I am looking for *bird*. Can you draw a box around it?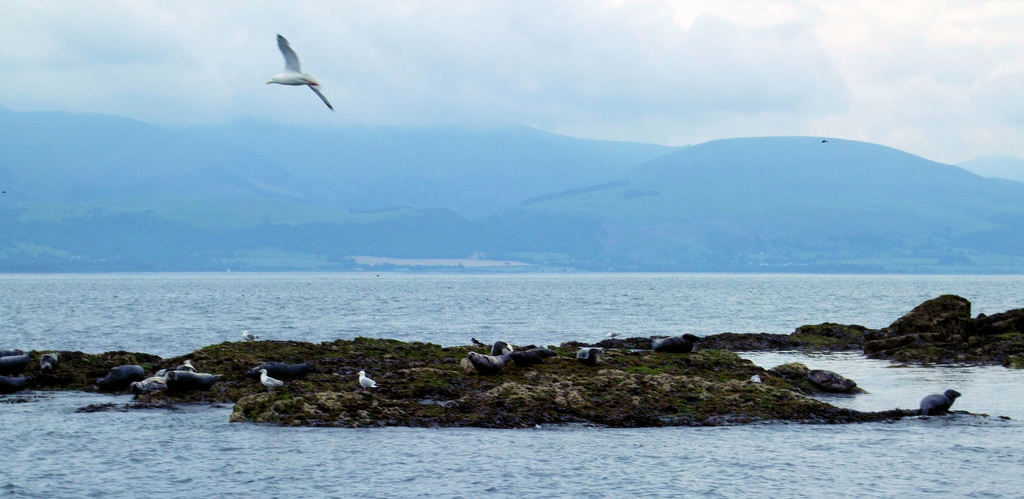
Sure, the bounding box is BBox(258, 365, 282, 395).
